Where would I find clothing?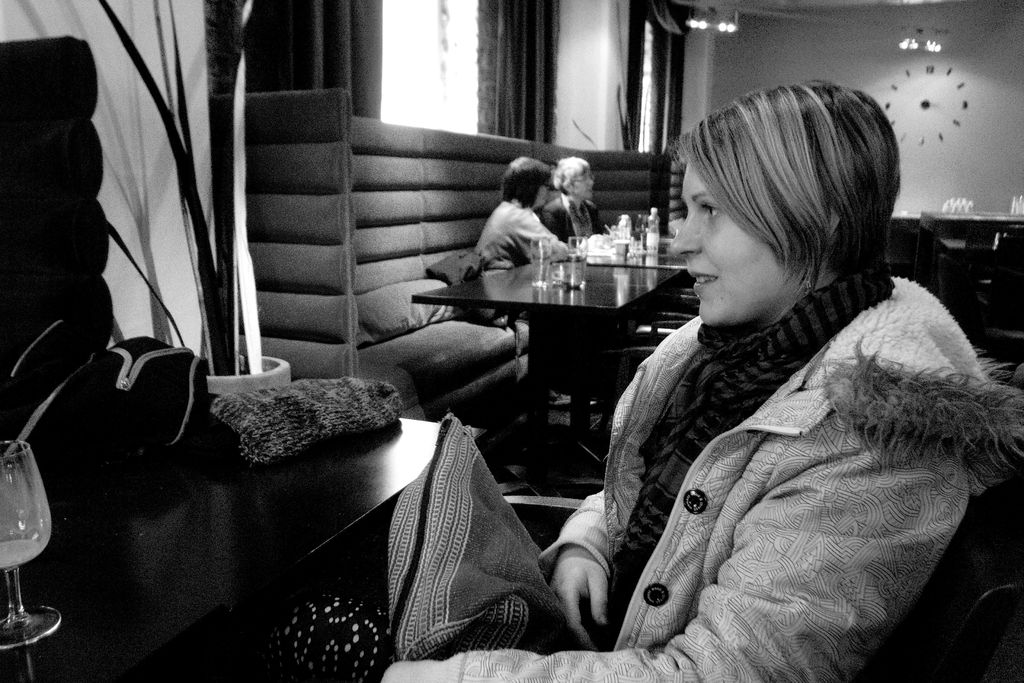
At rect(477, 197, 572, 270).
